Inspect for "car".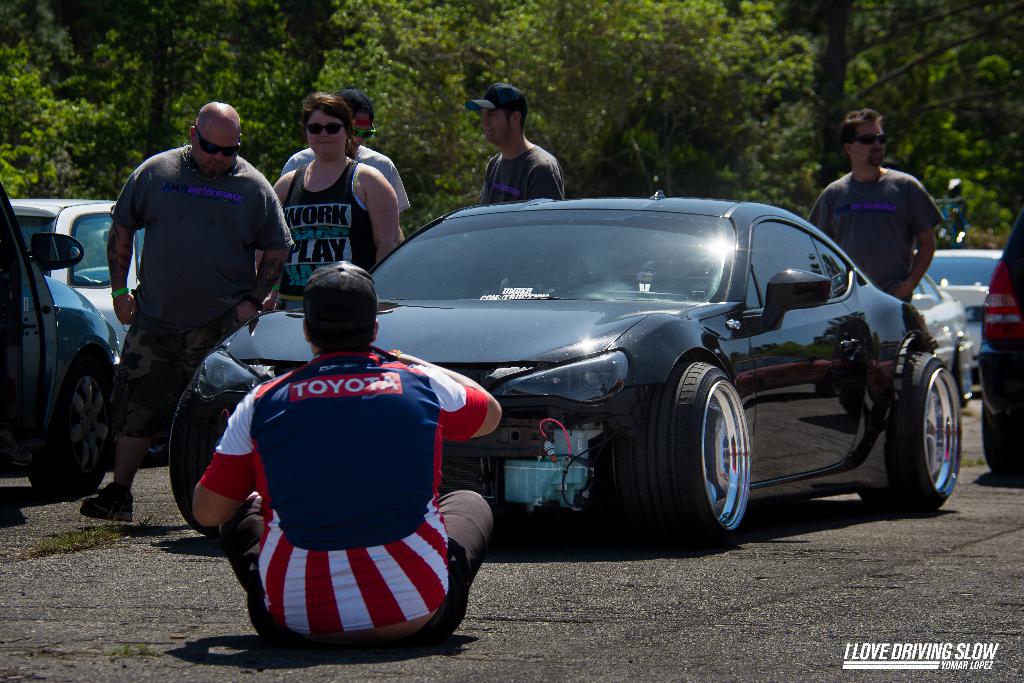
Inspection: (908,279,967,394).
